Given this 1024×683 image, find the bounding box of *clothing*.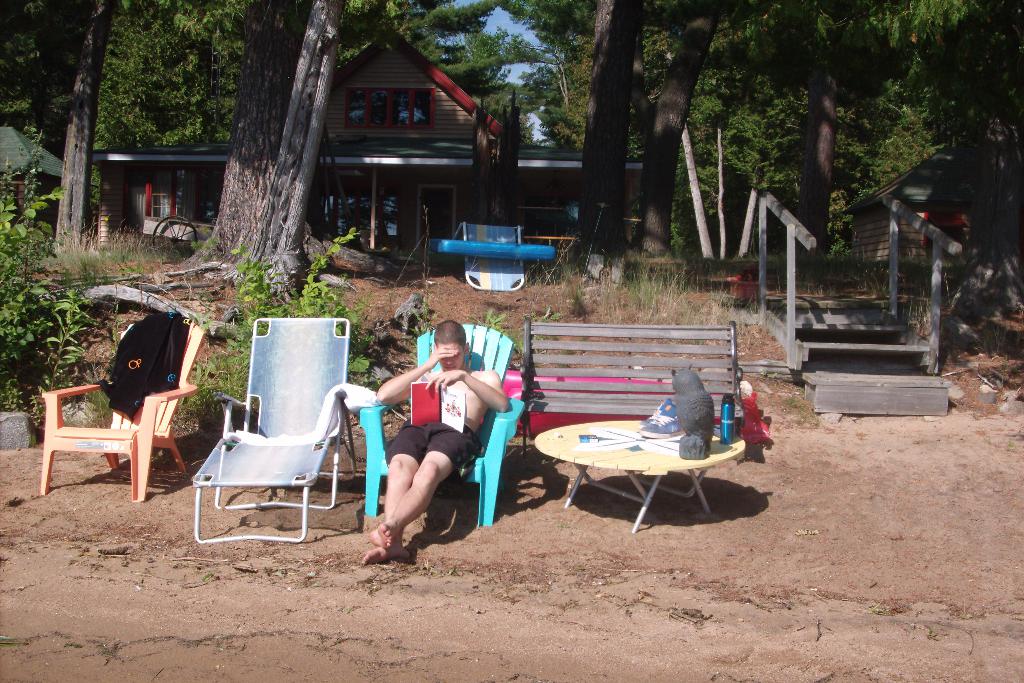
detection(386, 416, 484, 475).
